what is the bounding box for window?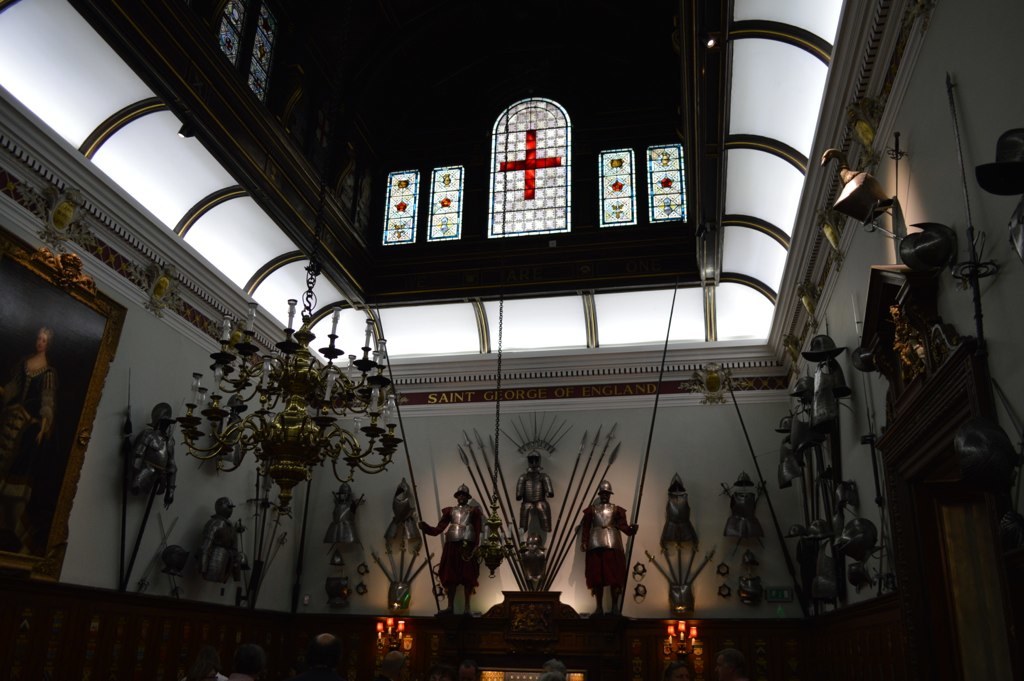
(429, 168, 464, 245).
